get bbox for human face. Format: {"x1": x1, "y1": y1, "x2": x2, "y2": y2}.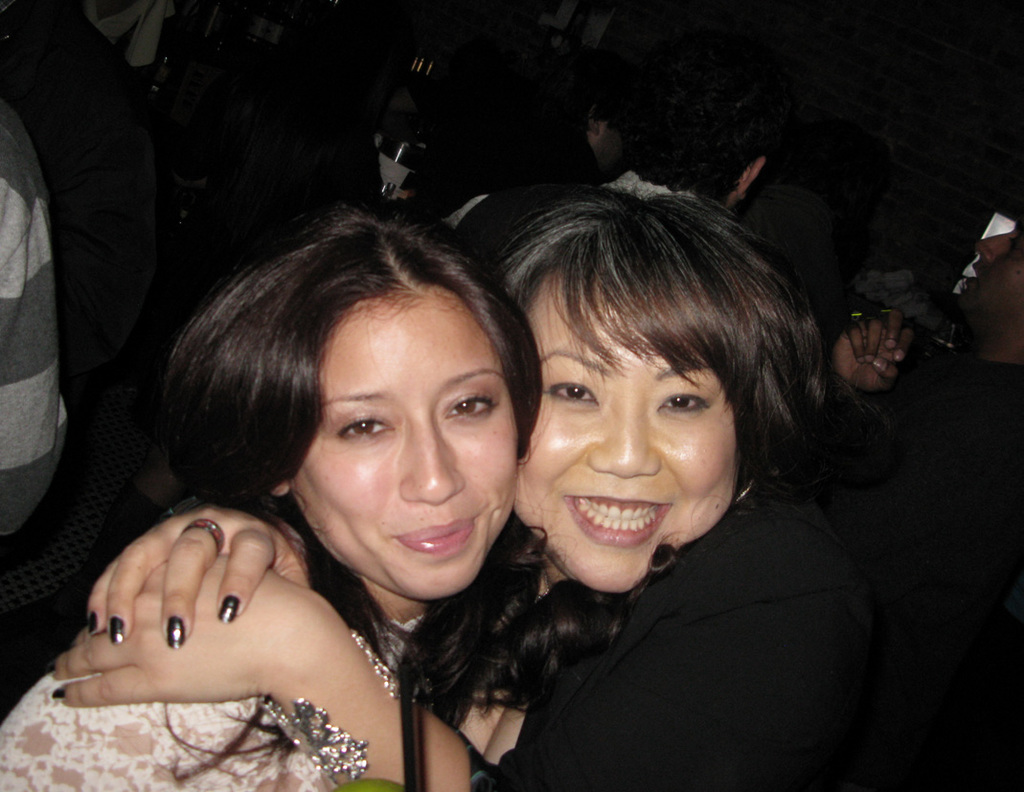
{"x1": 516, "y1": 268, "x2": 736, "y2": 594}.
